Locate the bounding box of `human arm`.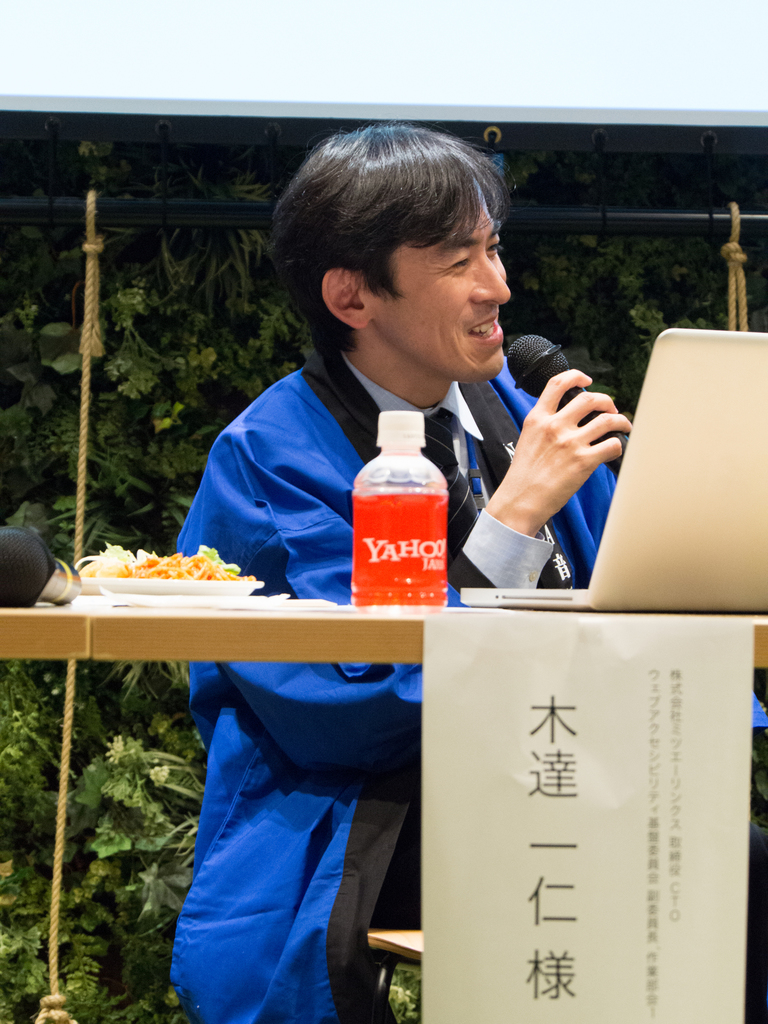
Bounding box: (x1=487, y1=358, x2=625, y2=590).
